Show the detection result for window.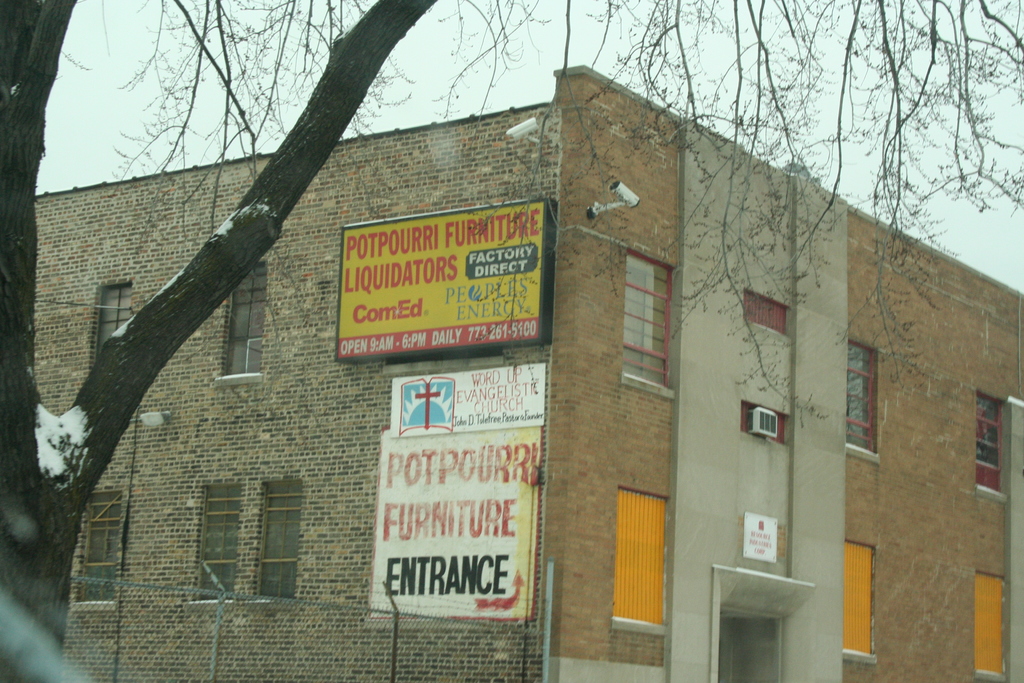
crop(975, 388, 1005, 498).
